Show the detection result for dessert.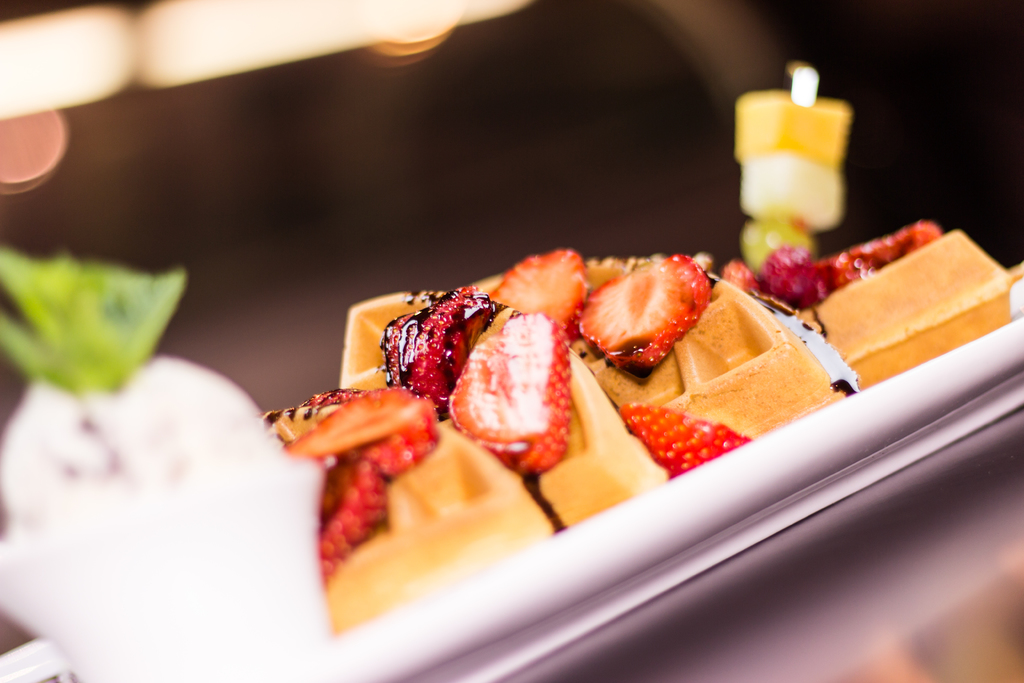
bbox(260, 252, 1023, 636).
